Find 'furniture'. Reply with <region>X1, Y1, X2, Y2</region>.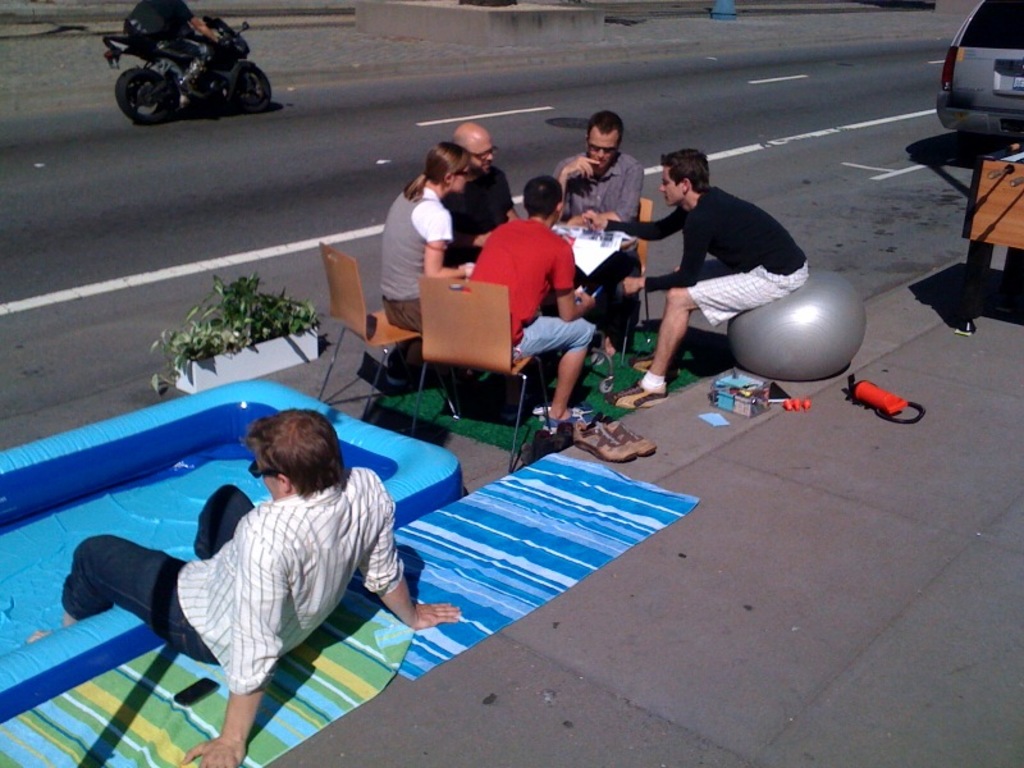
<region>314, 236, 415, 424</region>.
